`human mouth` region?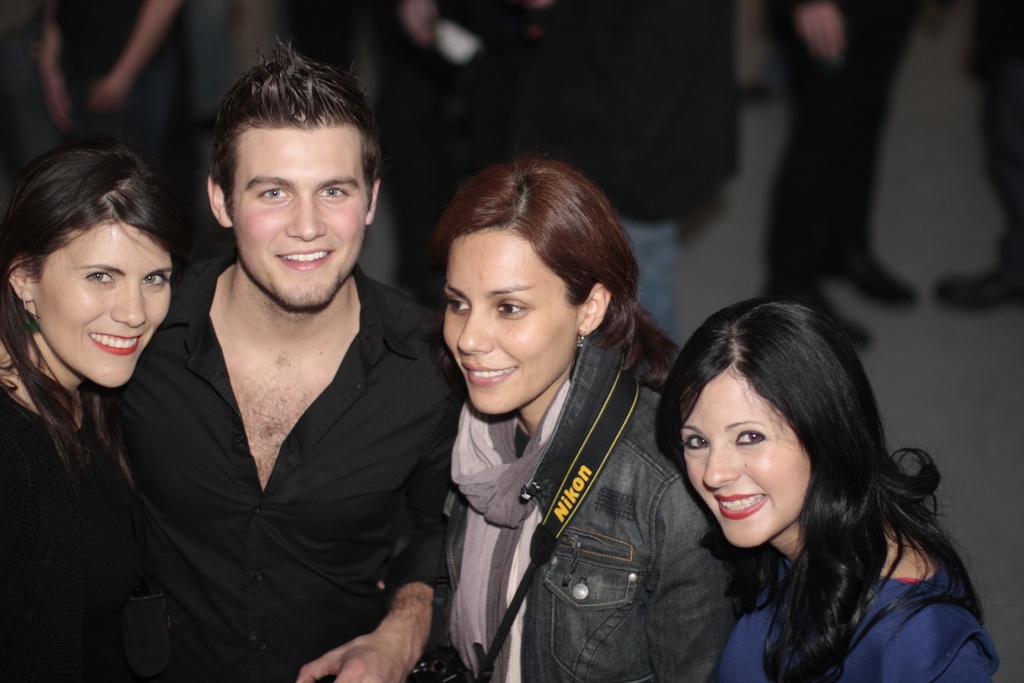
locate(457, 361, 518, 391)
